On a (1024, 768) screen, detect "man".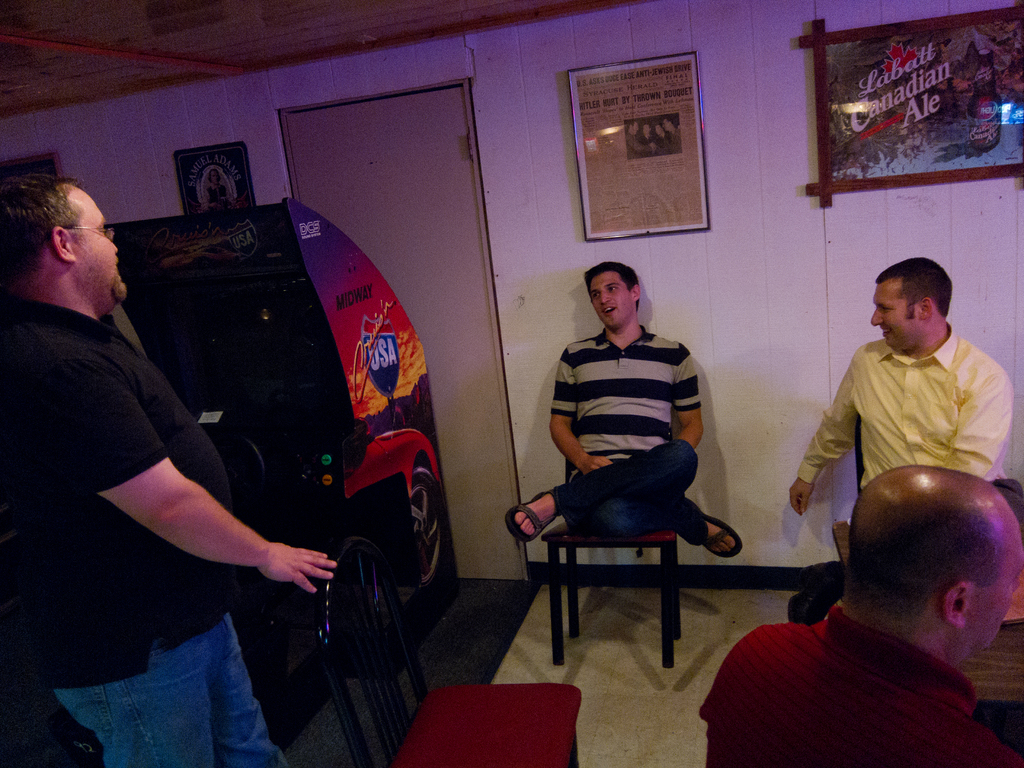
BBox(505, 261, 743, 557).
